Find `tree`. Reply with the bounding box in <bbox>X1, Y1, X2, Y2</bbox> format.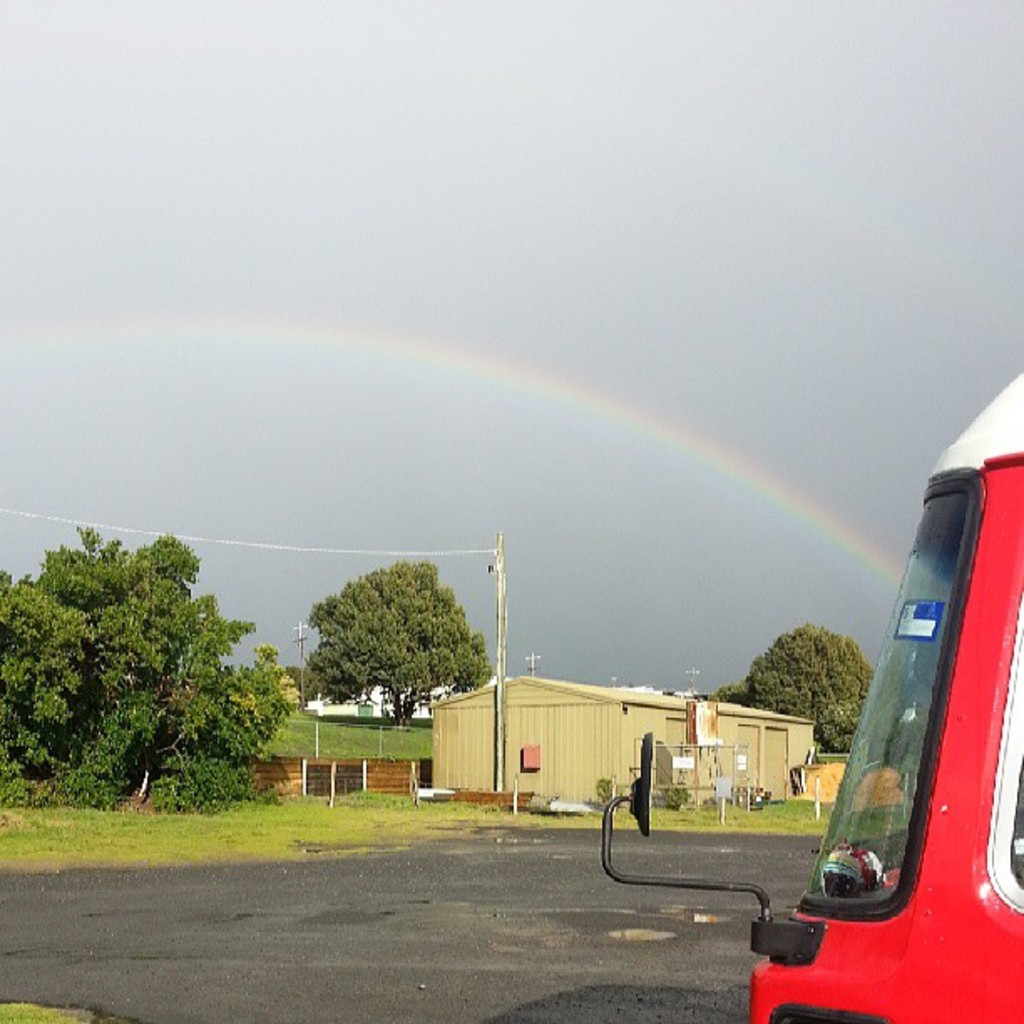
<bbox>0, 525, 284, 865</bbox>.
